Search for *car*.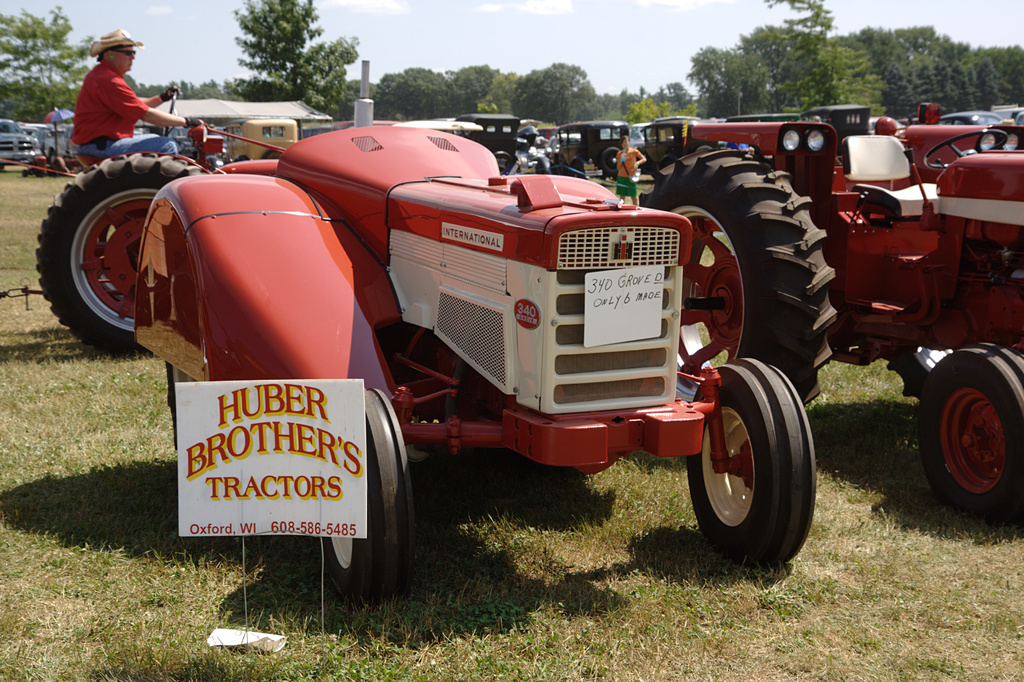
Found at Rect(0, 118, 41, 170).
